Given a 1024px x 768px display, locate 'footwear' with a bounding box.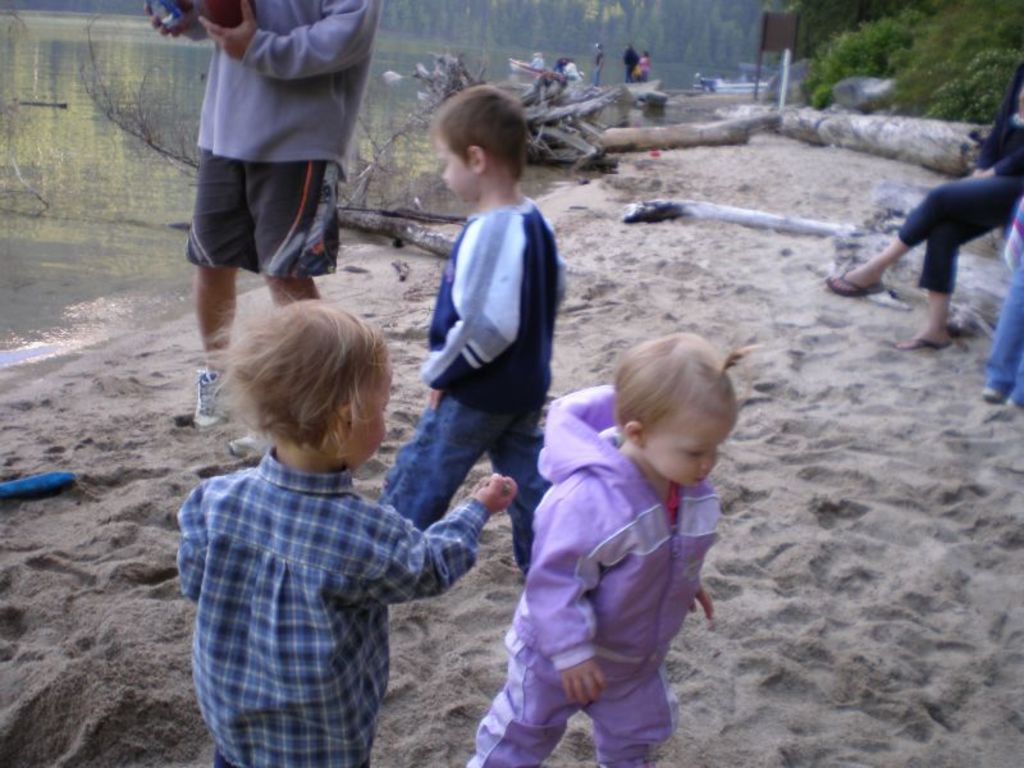
Located: [826,274,887,302].
